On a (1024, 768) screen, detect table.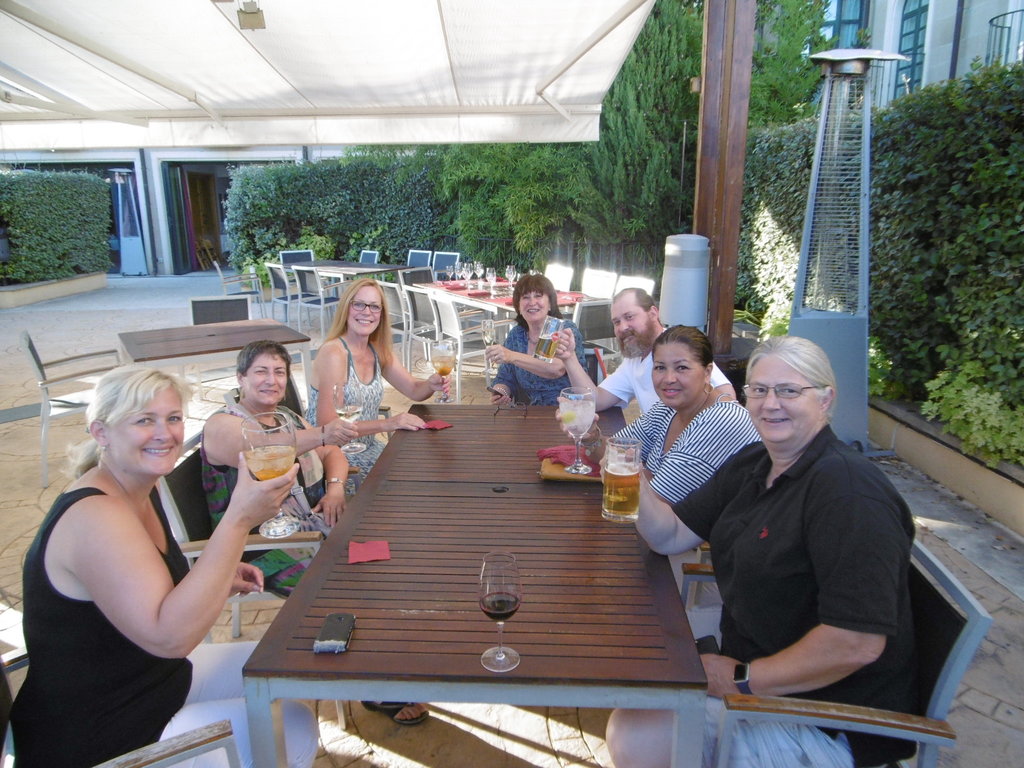
bbox(113, 309, 313, 426).
